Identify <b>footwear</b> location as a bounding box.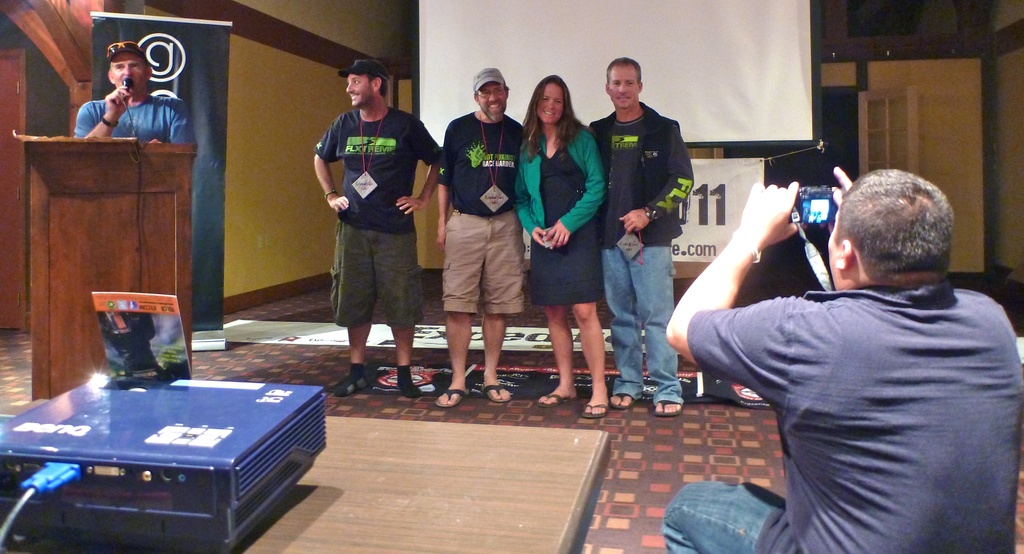
rect(397, 373, 419, 403).
